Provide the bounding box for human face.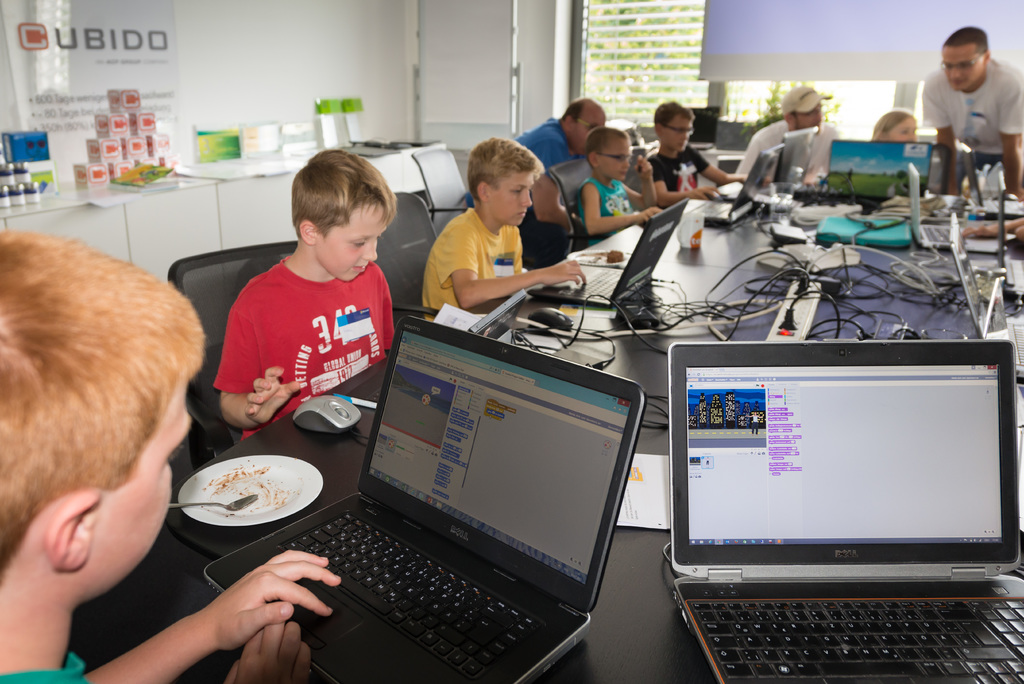
(left=489, top=168, right=534, bottom=224).
